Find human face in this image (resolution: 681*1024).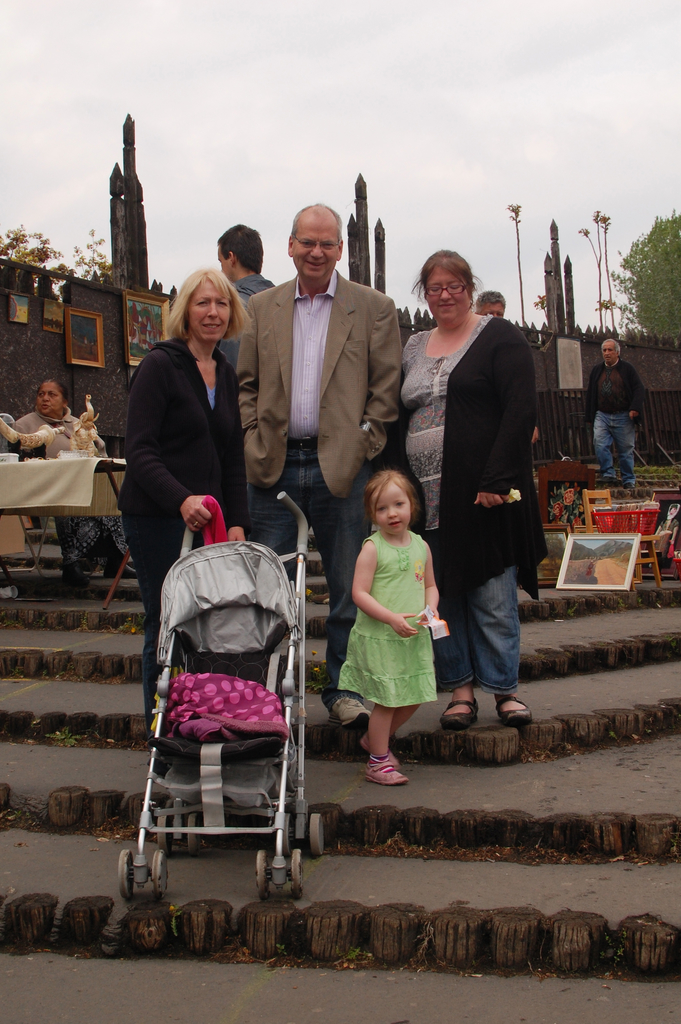
pyautogui.locateOnScreen(181, 279, 229, 340).
